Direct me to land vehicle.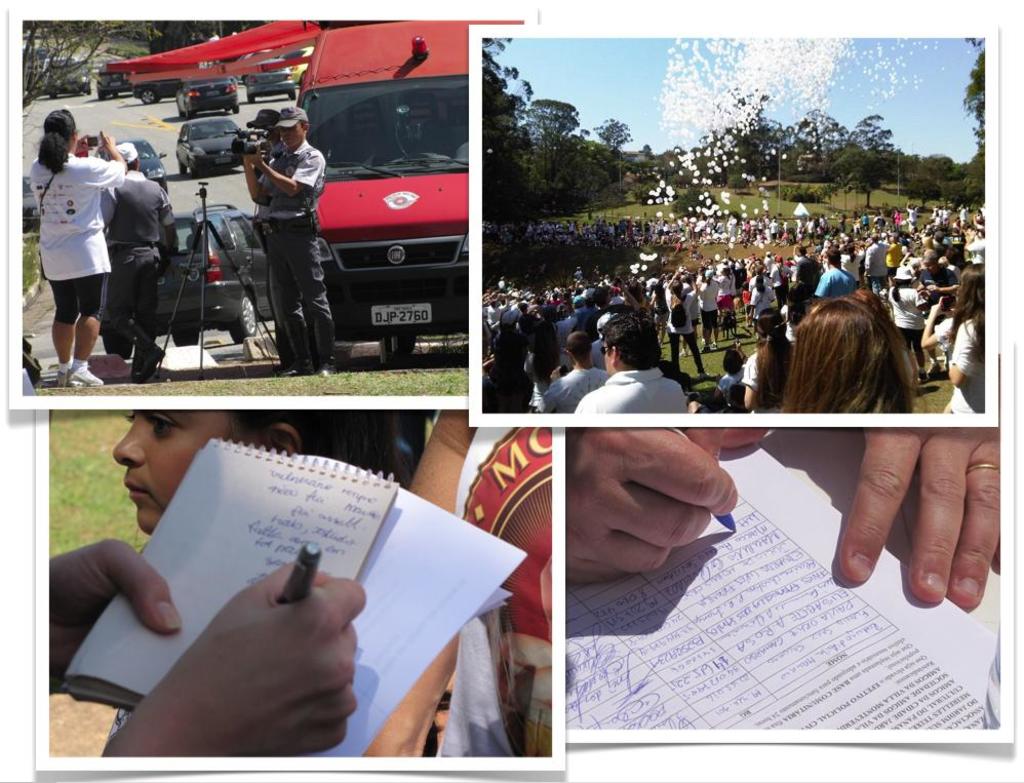
Direction: pyautogui.locateOnScreen(91, 204, 273, 362).
